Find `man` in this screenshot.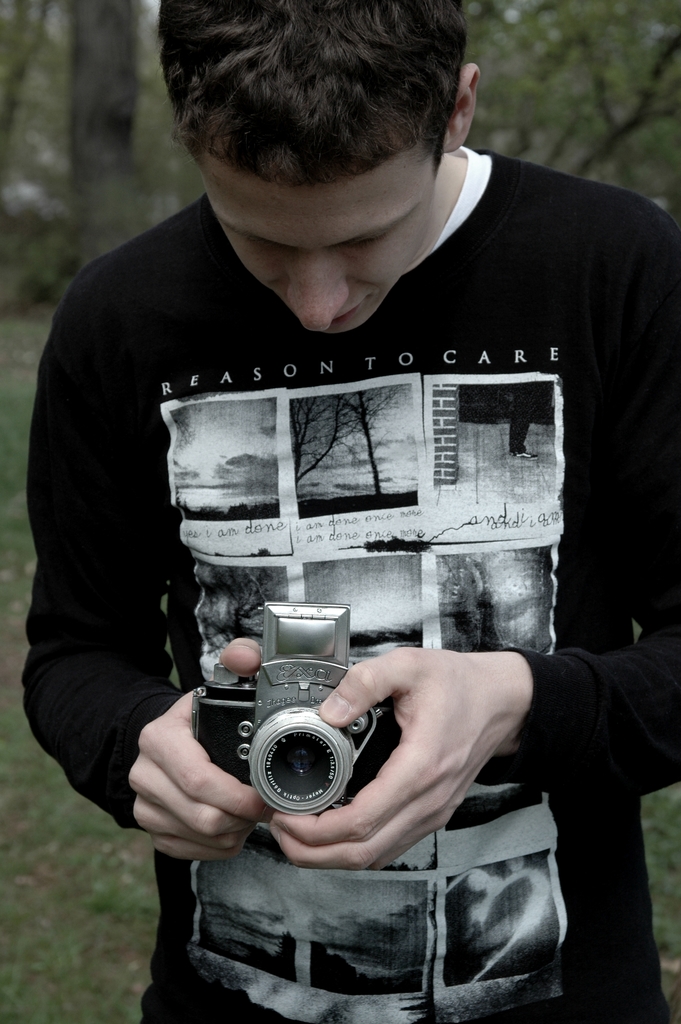
The bounding box for `man` is (left=21, top=0, right=680, bottom=1023).
